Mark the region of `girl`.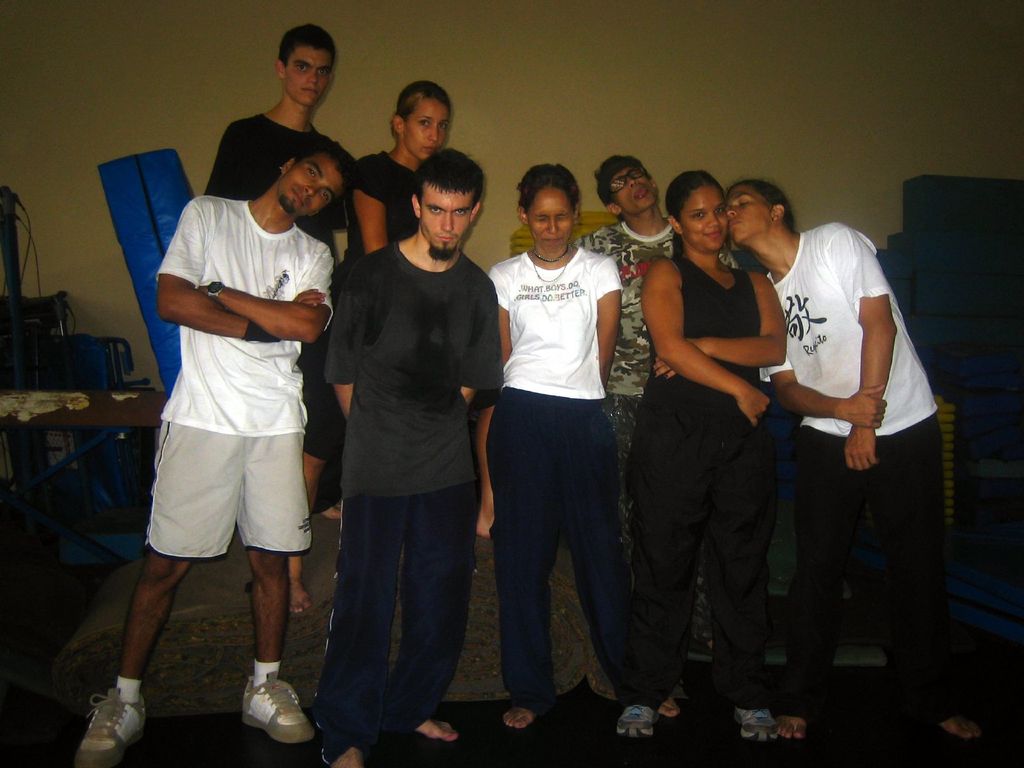
Region: [x1=721, y1=172, x2=987, y2=745].
